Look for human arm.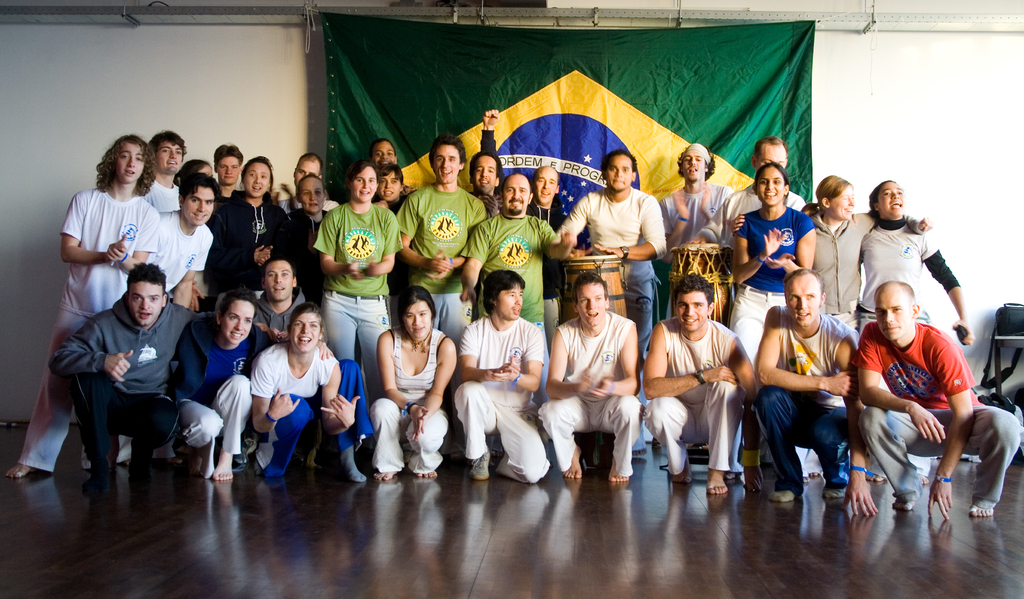
Found: [308,209,366,282].
